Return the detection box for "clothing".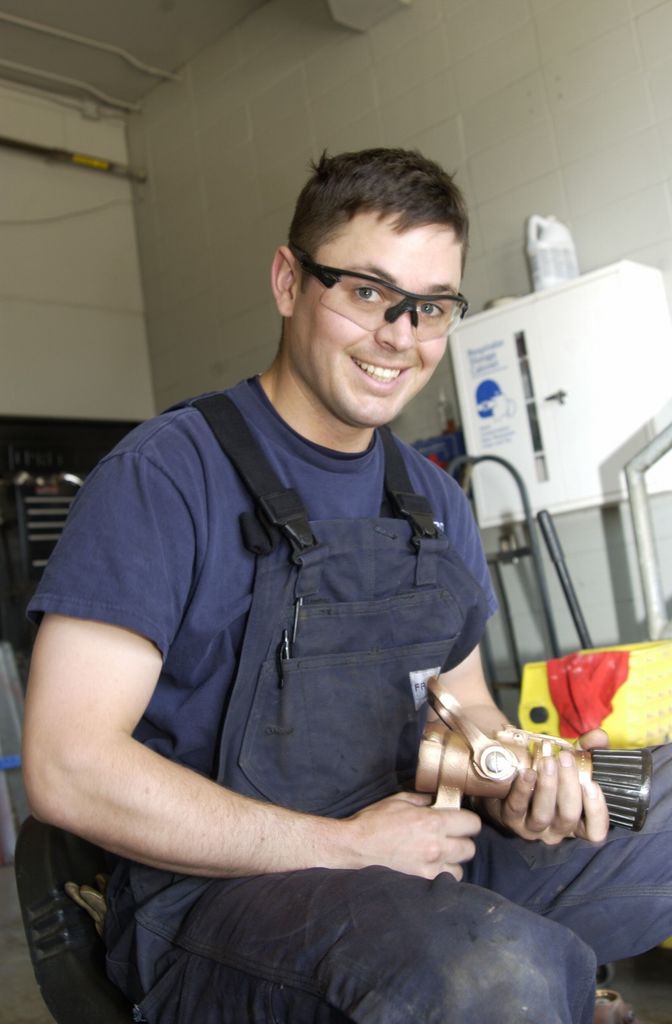
22 370 671 1023.
